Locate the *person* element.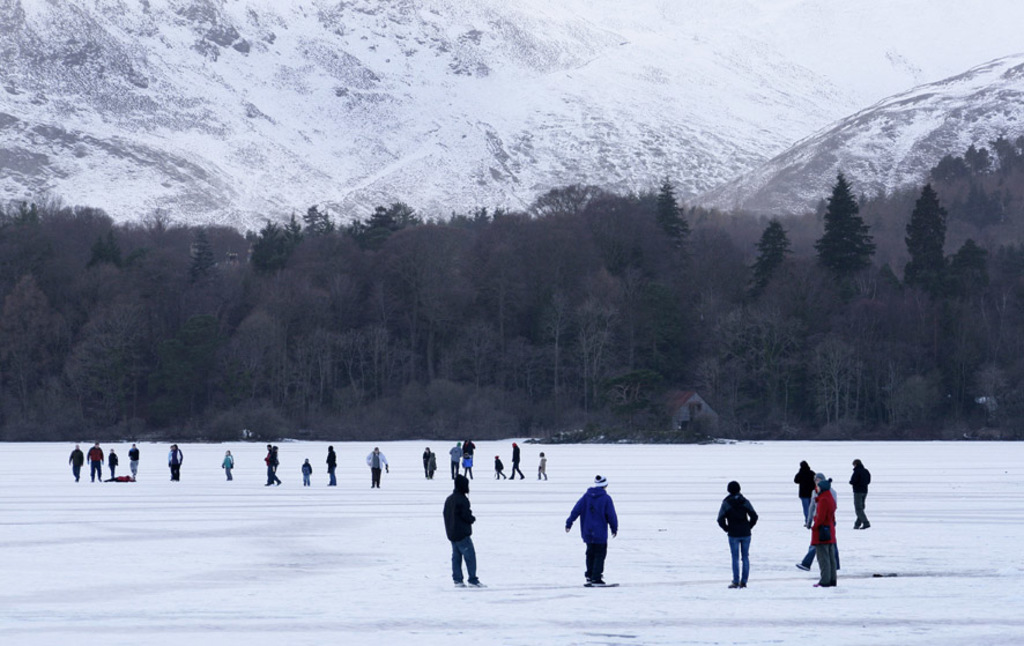
Element bbox: {"left": 87, "top": 435, "right": 107, "bottom": 481}.
